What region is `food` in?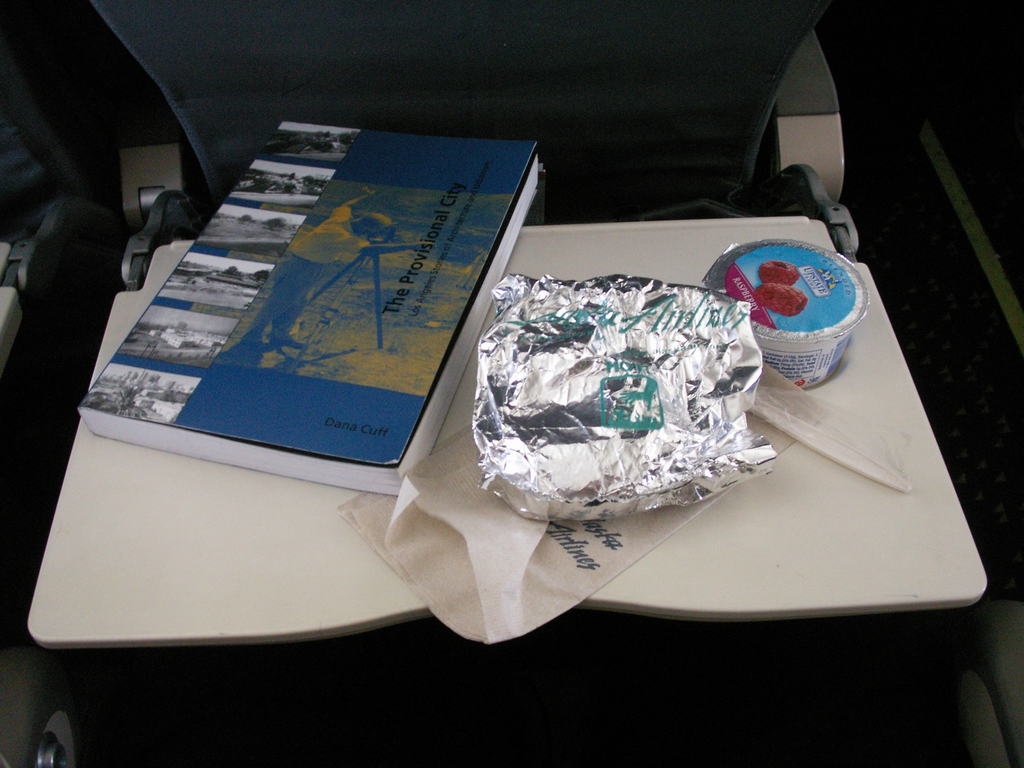
left=752, top=283, right=805, bottom=317.
